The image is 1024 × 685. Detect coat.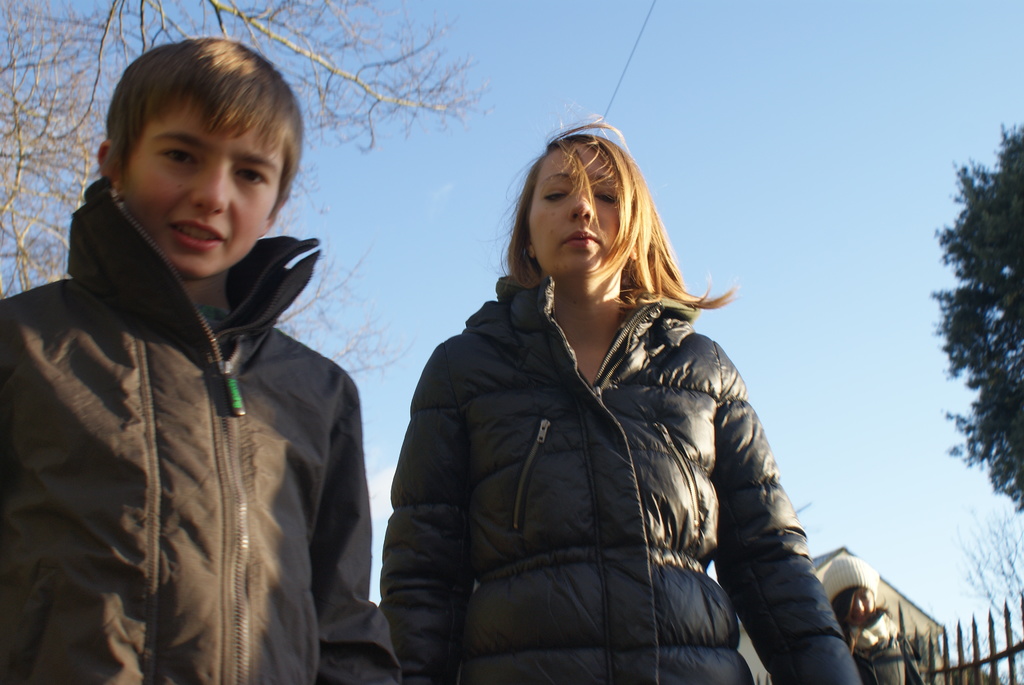
Detection: 378/166/815/675.
